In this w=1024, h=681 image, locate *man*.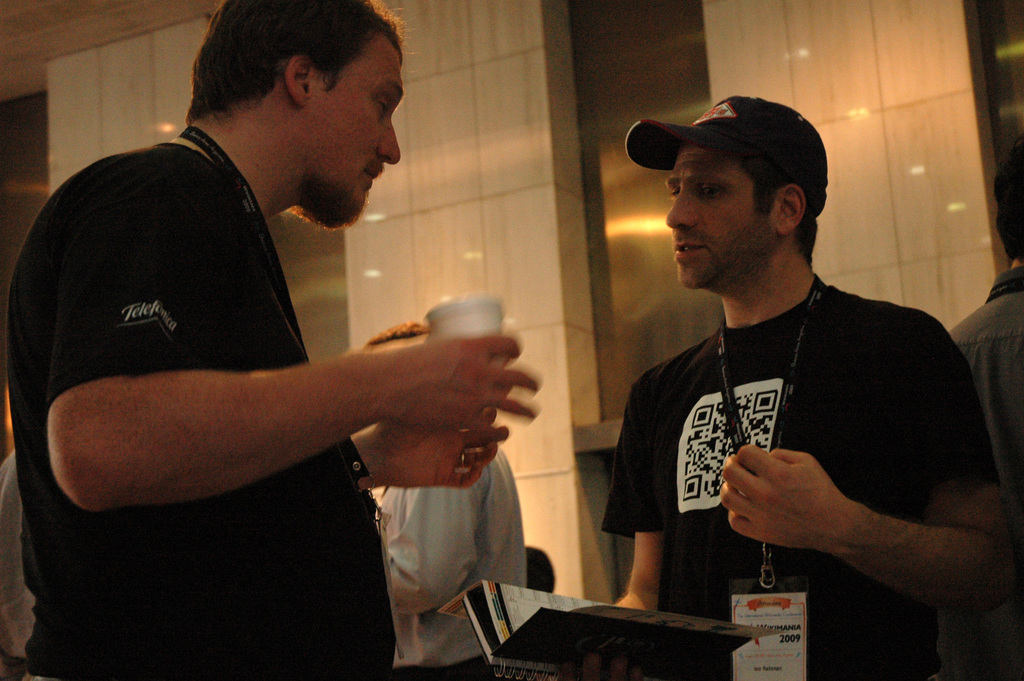
Bounding box: locate(346, 324, 526, 678).
